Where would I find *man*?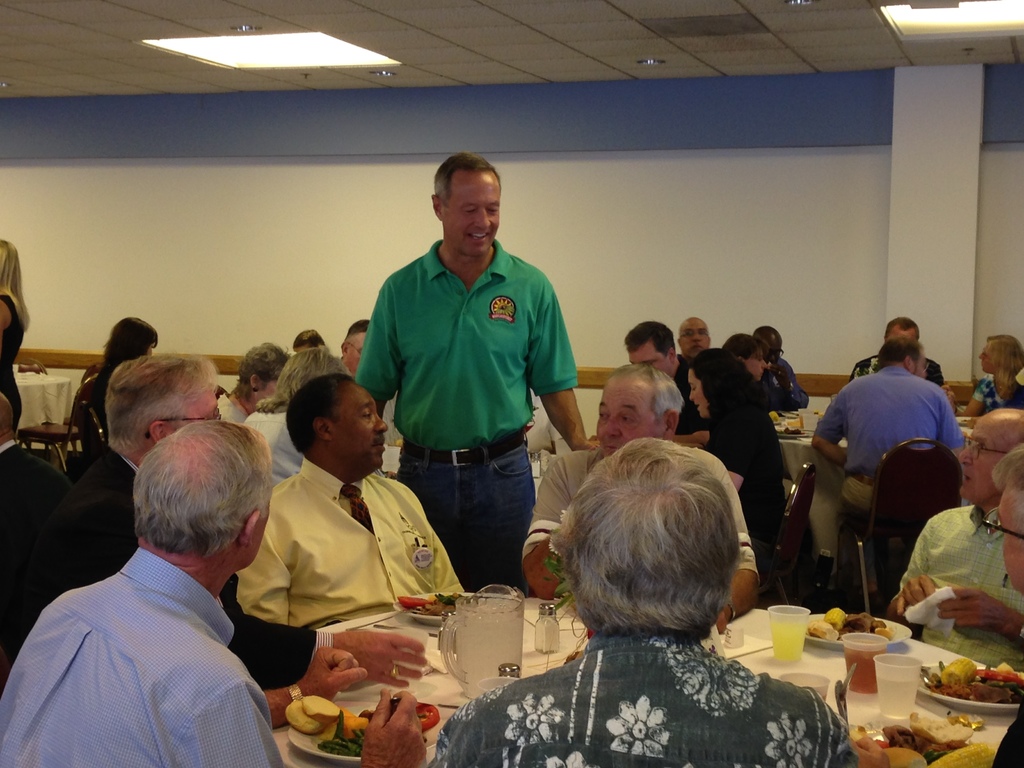
At 852 317 946 388.
